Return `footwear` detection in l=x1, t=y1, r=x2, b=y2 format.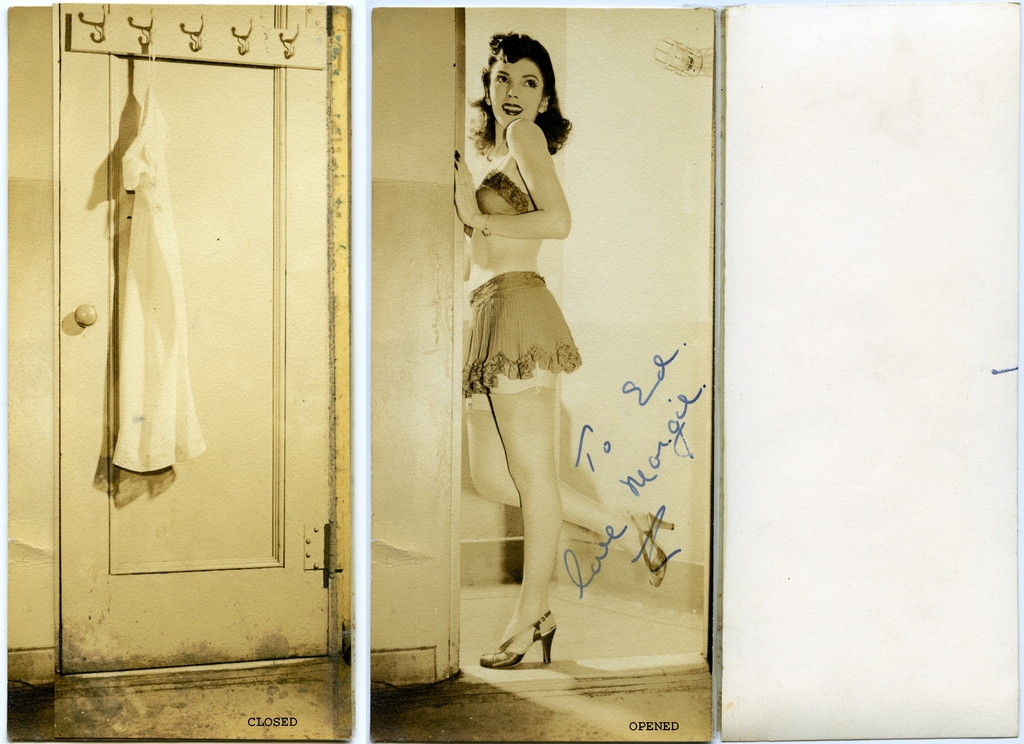
l=489, t=619, r=572, b=686.
